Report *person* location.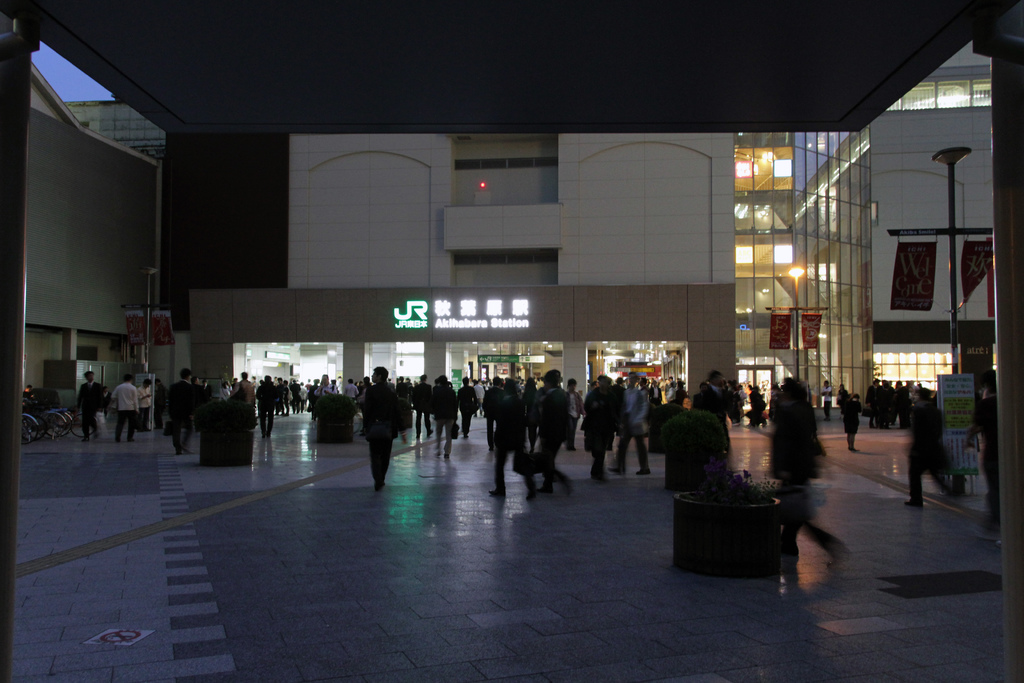
Report: l=489, t=374, r=543, b=500.
